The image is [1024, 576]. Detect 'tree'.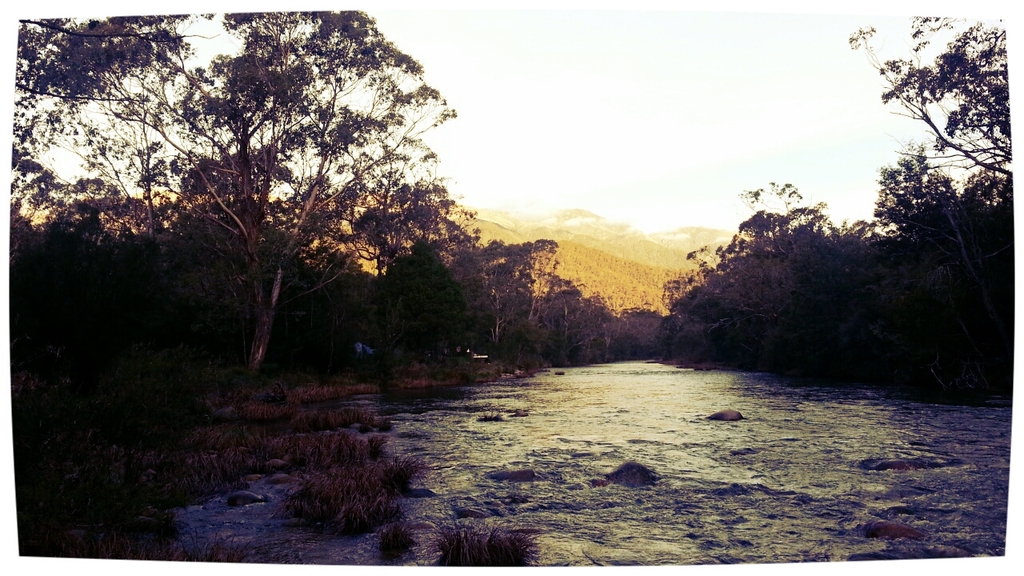
Detection: l=431, t=238, r=538, b=346.
